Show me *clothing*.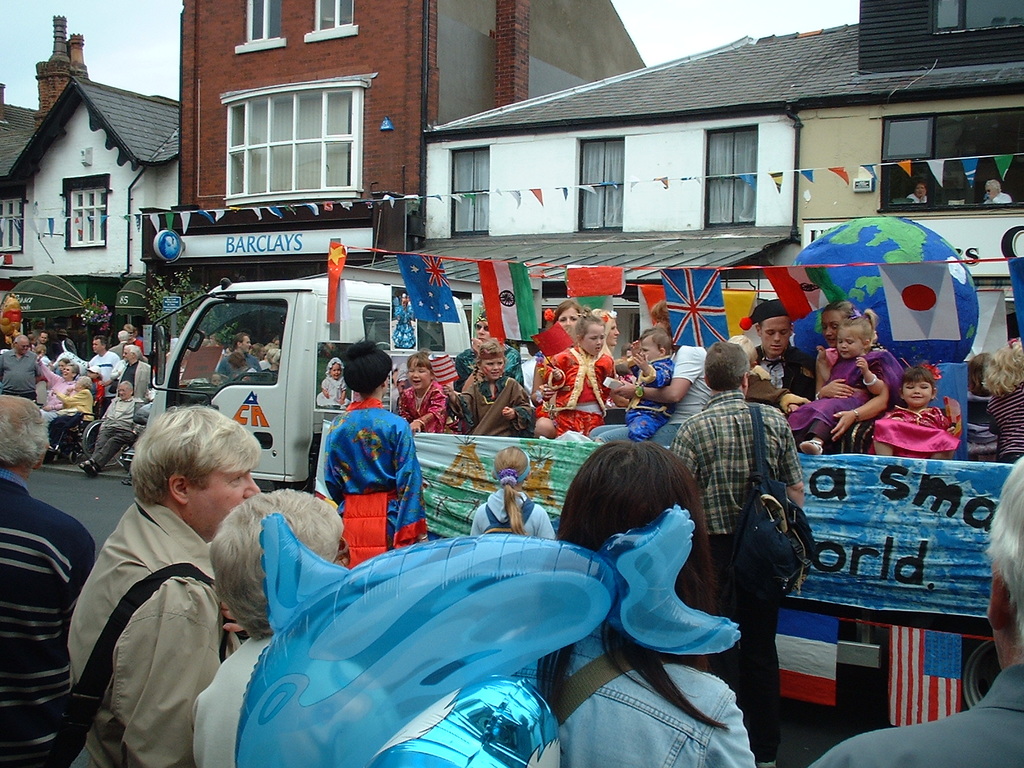
*clothing* is here: l=465, t=486, r=561, b=539.
